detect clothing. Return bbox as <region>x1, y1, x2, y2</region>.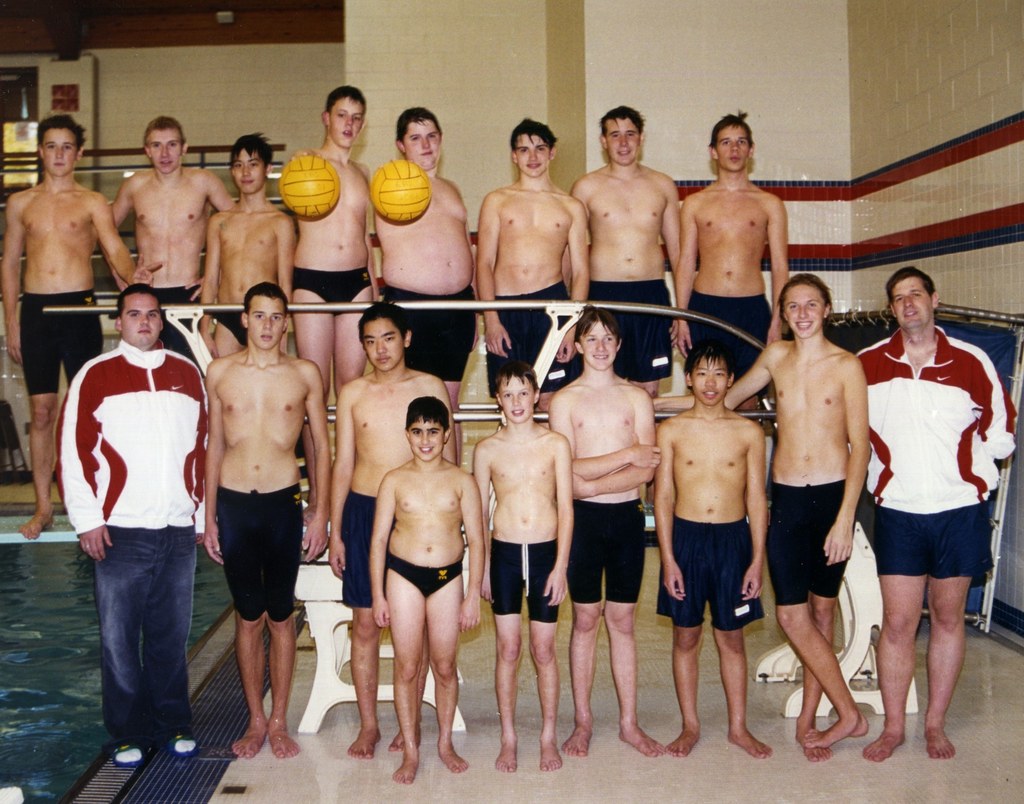
<region>486, 277, 584, 405</region>.
